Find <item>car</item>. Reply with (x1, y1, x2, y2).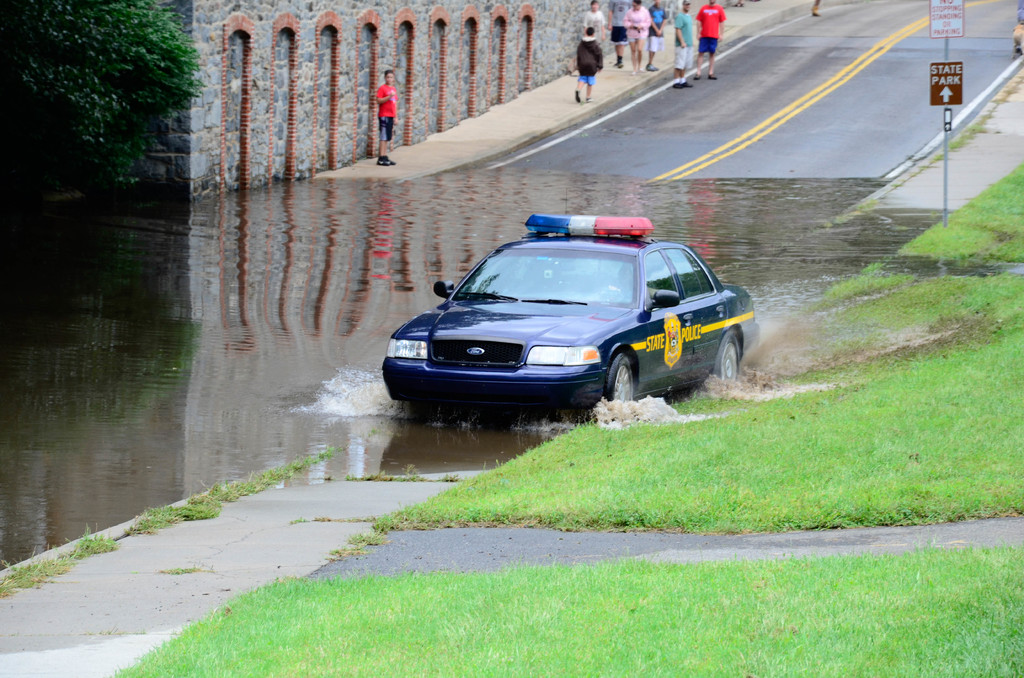
(382, 213, 755, 424).
